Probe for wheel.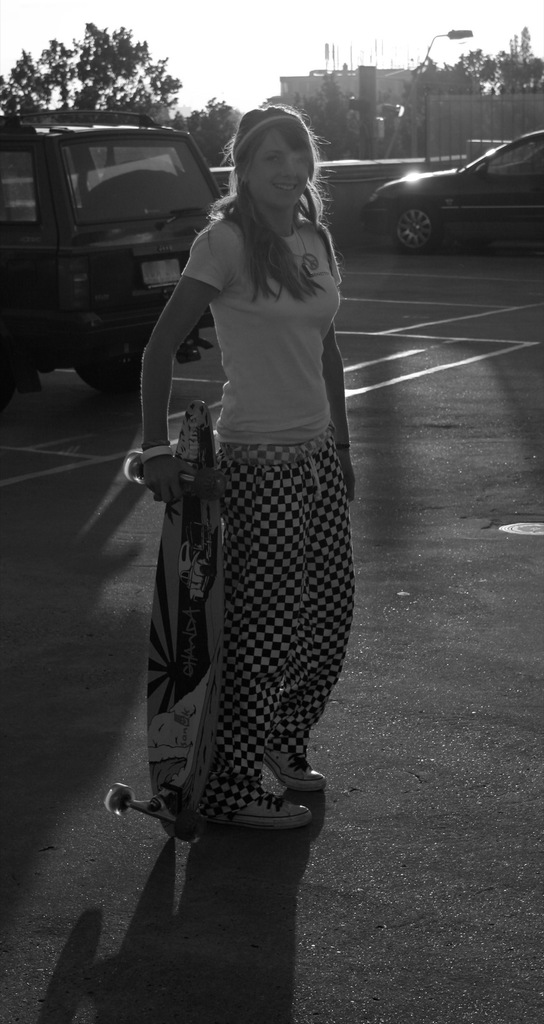
Probe result: box(76, 361, 146, 388).
